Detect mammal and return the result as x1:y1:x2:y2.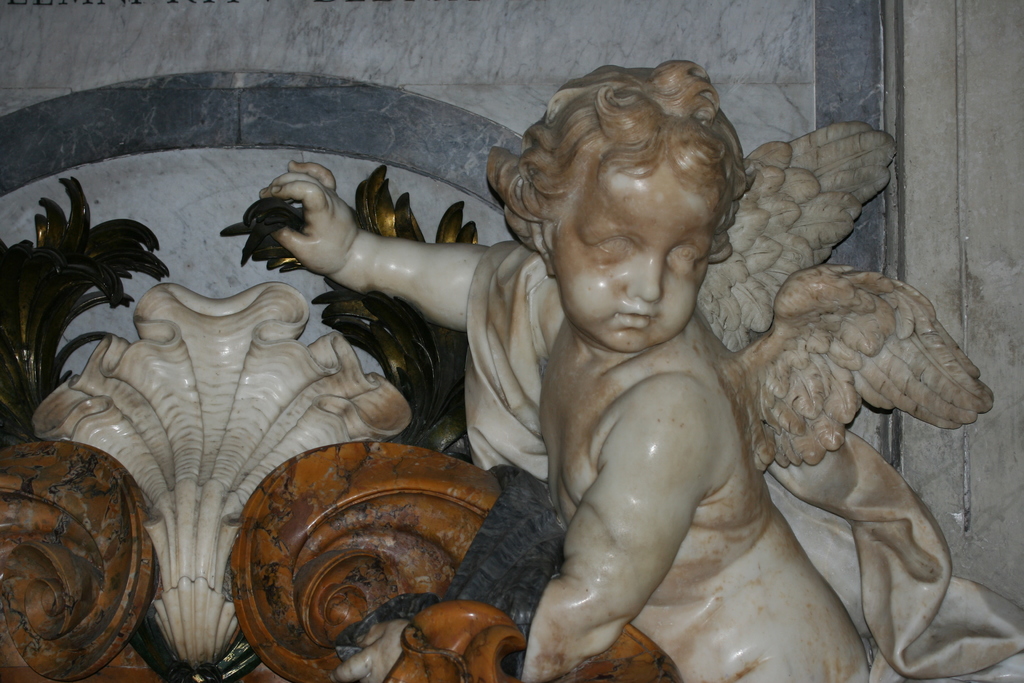
297:59:971:667.
